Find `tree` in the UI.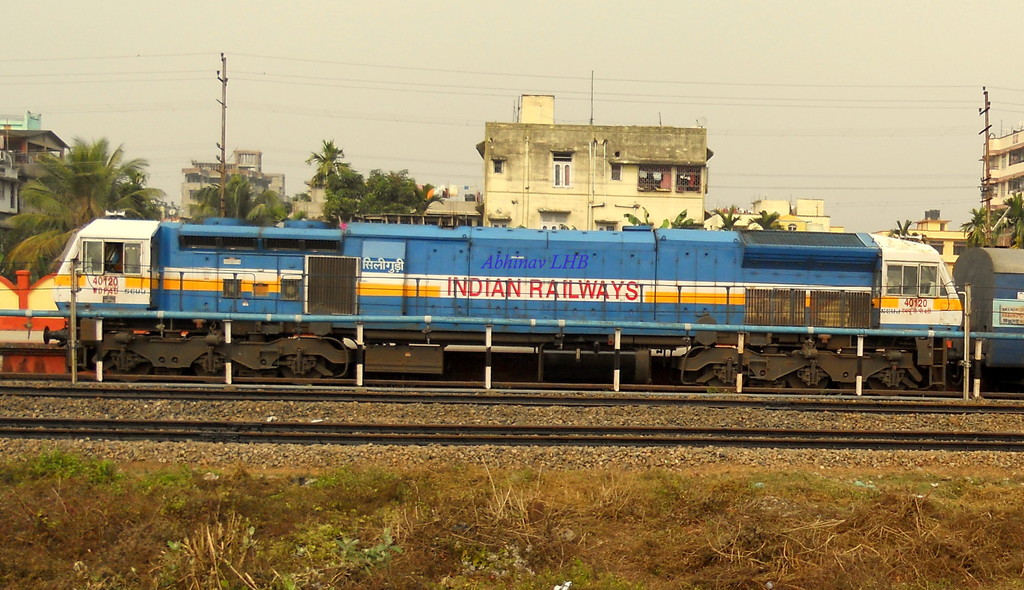
UI element at 304, 136, 356, 187.
